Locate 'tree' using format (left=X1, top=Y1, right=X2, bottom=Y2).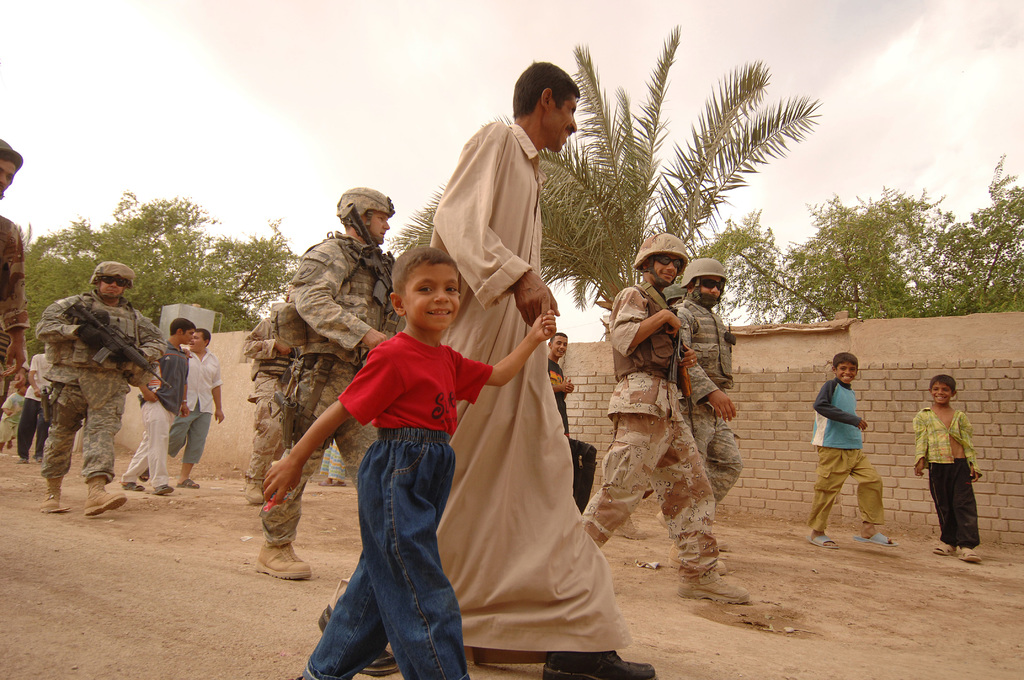
(left=25, top=188, right=305, bottom=357).
